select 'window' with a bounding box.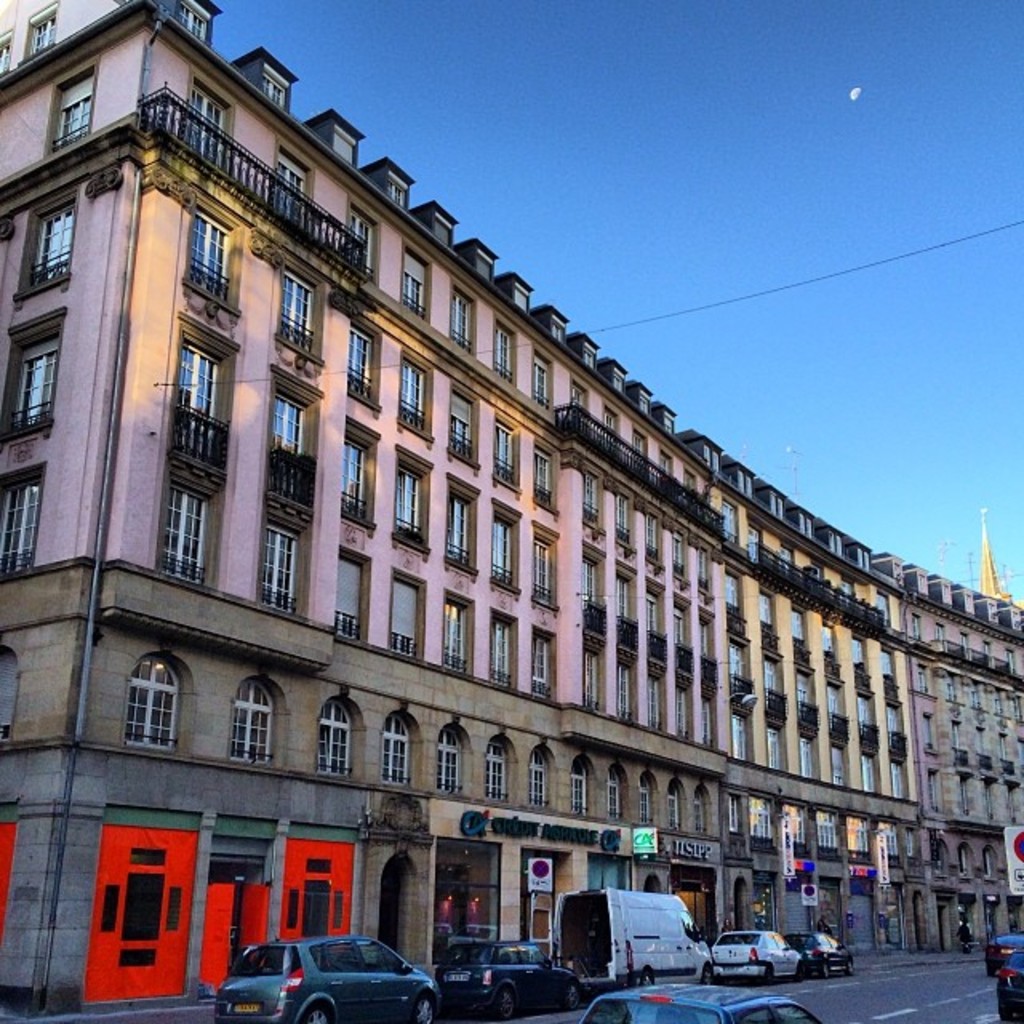
bbox=[938, 619, 952, 653].
